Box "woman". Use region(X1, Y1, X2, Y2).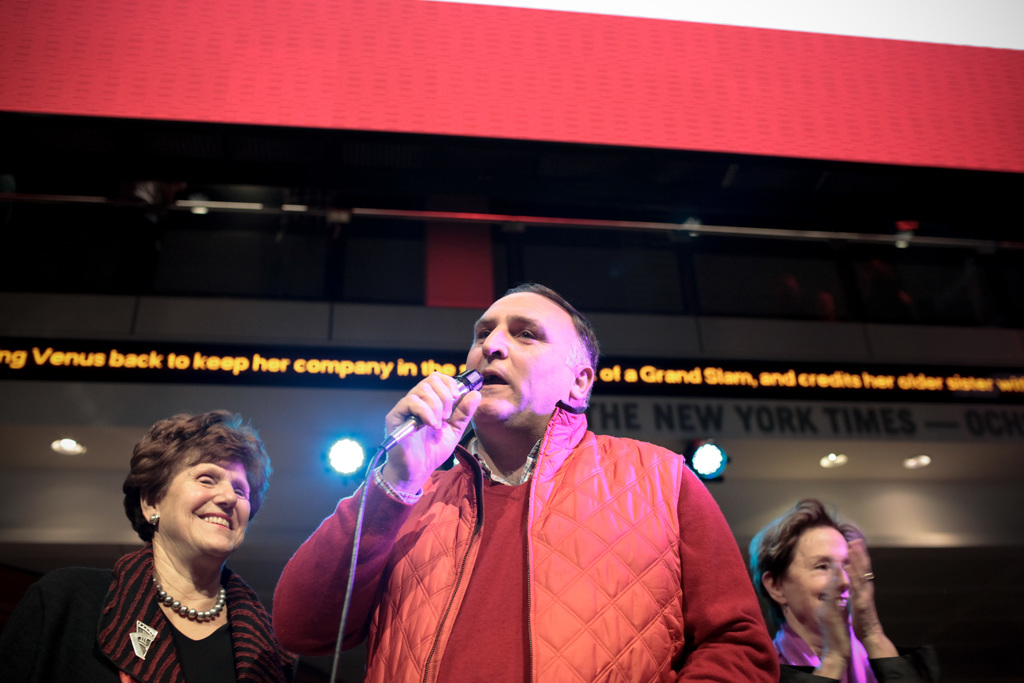
region(743, 499, 925, 682).
